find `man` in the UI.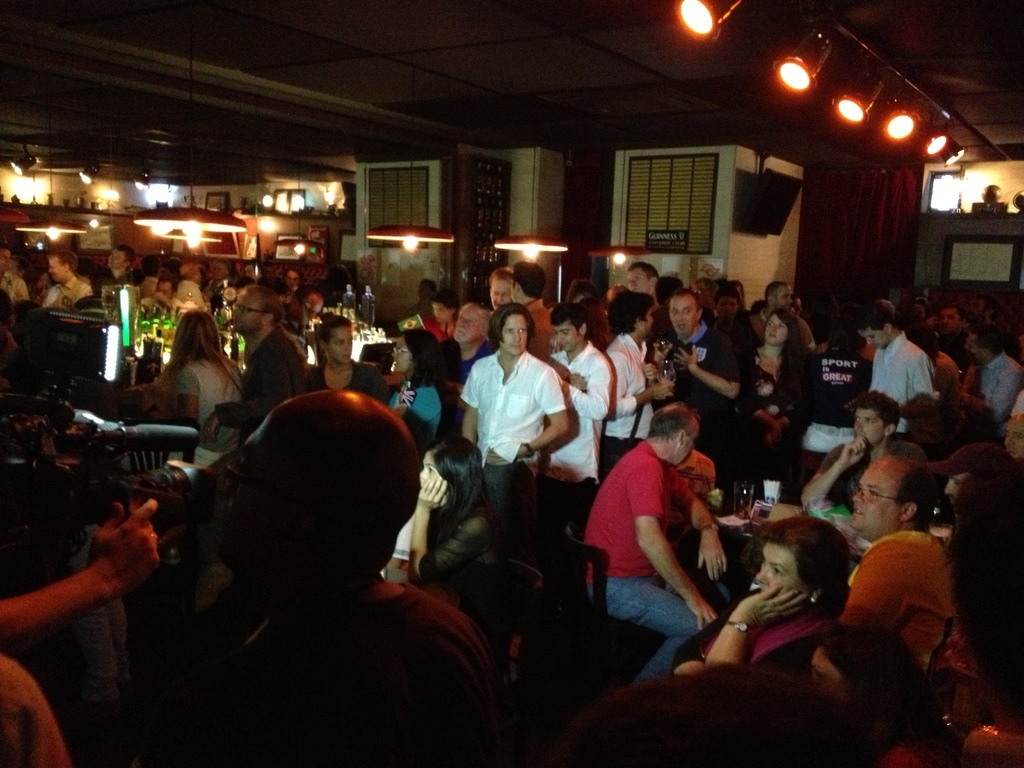
UI element at left=669, top=294, right=747, bottom=487.
